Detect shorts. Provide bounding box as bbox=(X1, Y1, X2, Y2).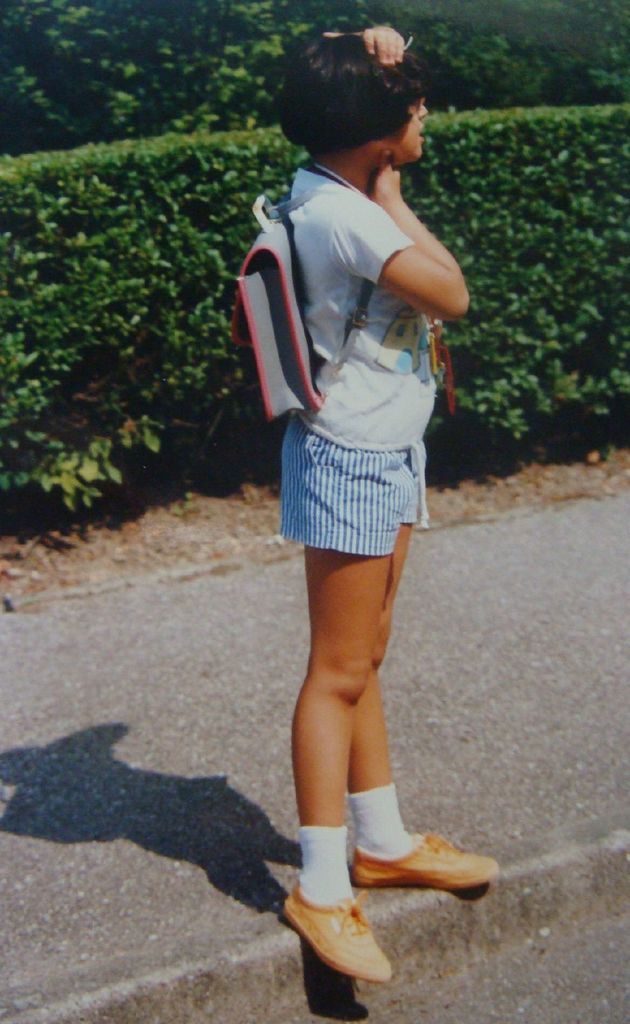
bbox=(282, 438, 443, 566).
